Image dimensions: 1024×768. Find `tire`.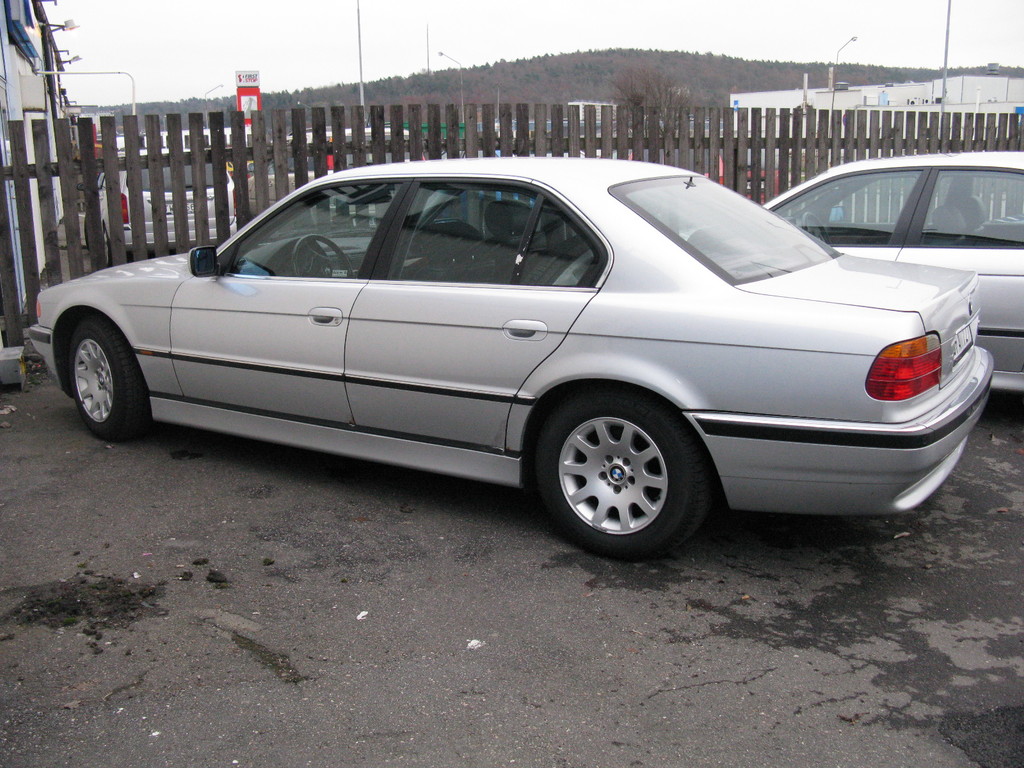
<bbox>60, 307, 151, 449</bbox>.
